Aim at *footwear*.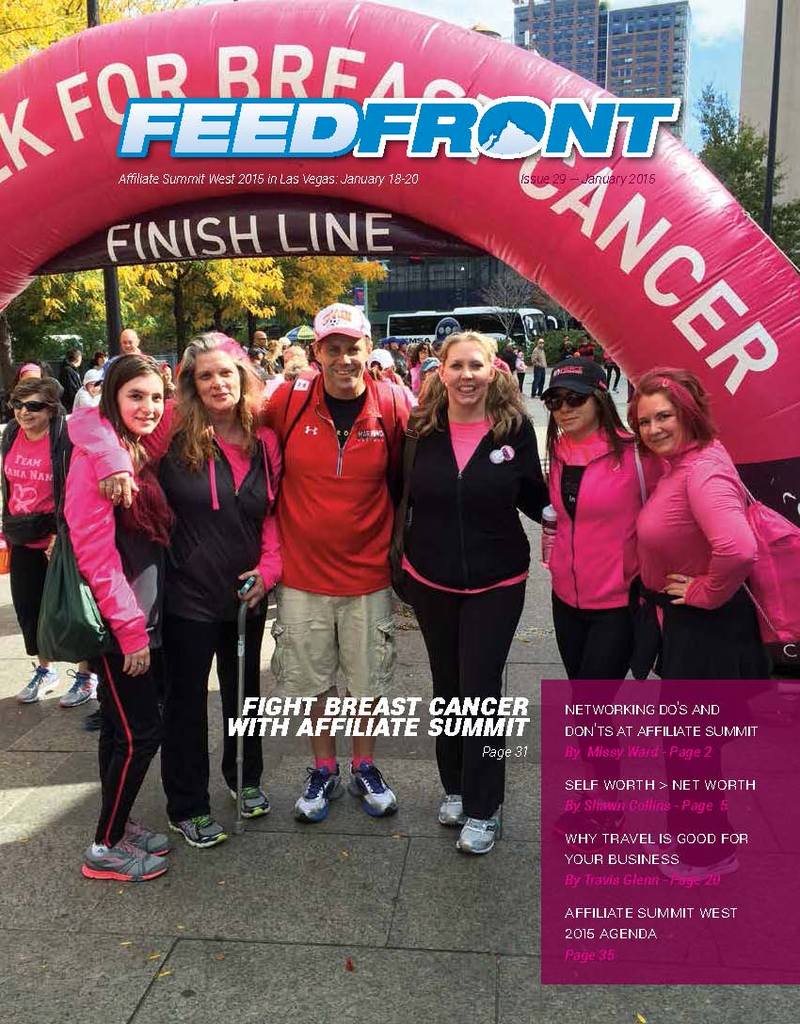
Aimed at bbox=(57, 667, 99, 706).
